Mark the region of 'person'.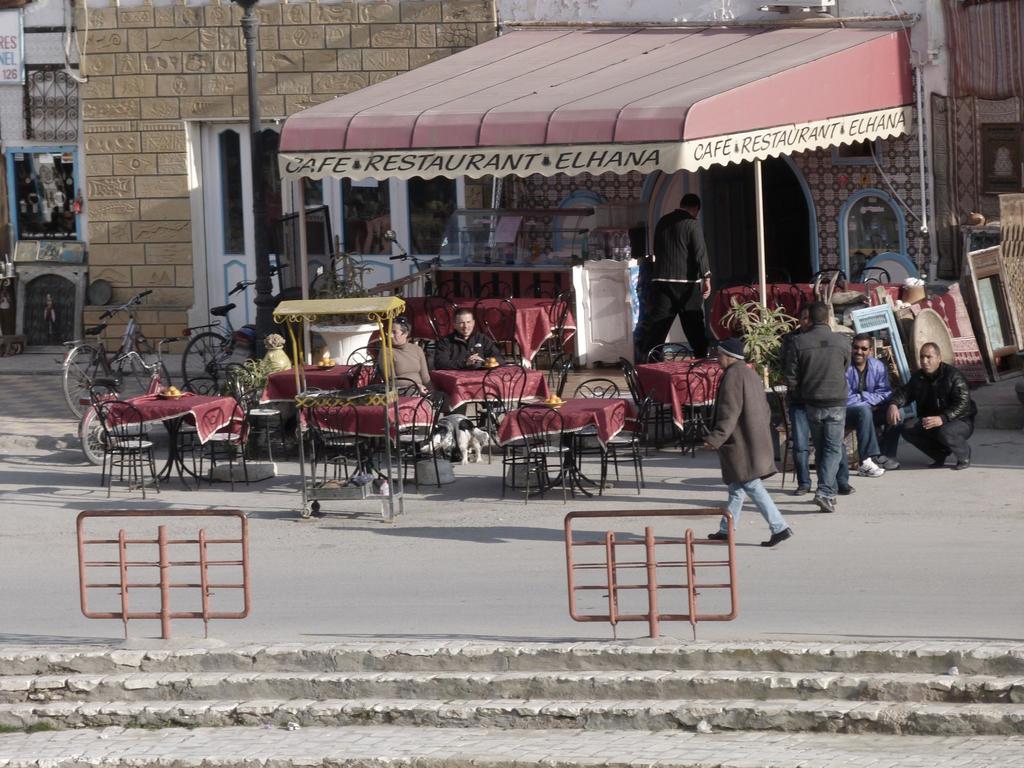
Region: [left=638, top=191, right=711, bottom=355].
